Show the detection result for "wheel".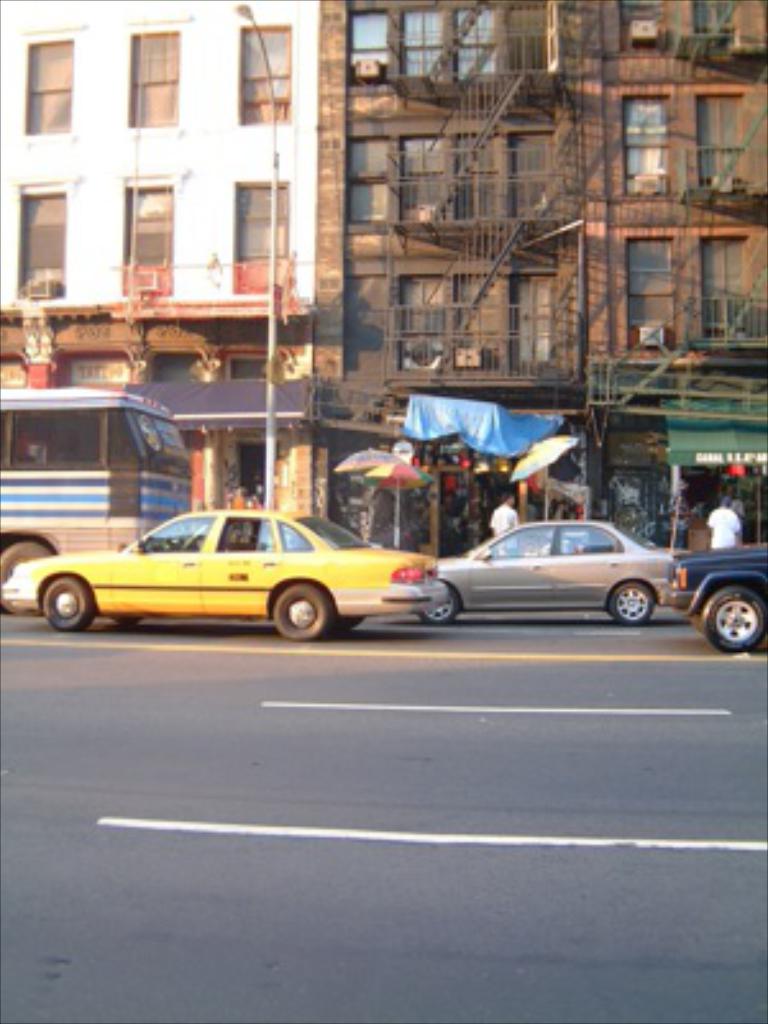
[115, 614, 143, 625].
